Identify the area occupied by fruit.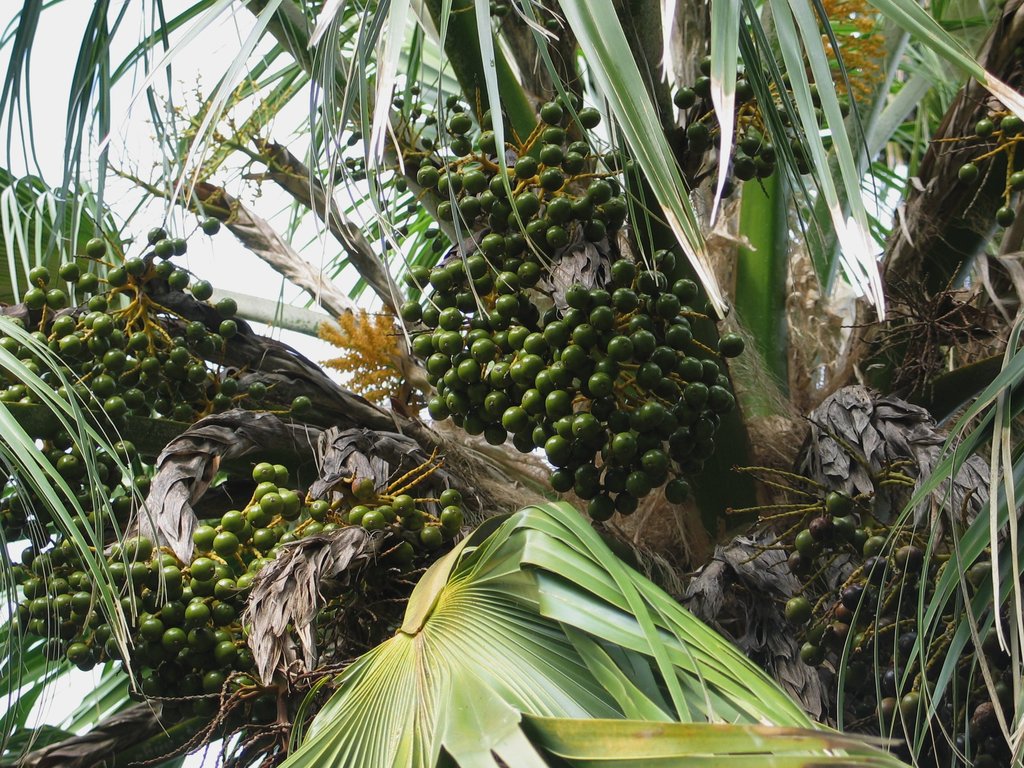
Area: 948, 106, 1023, 225.
